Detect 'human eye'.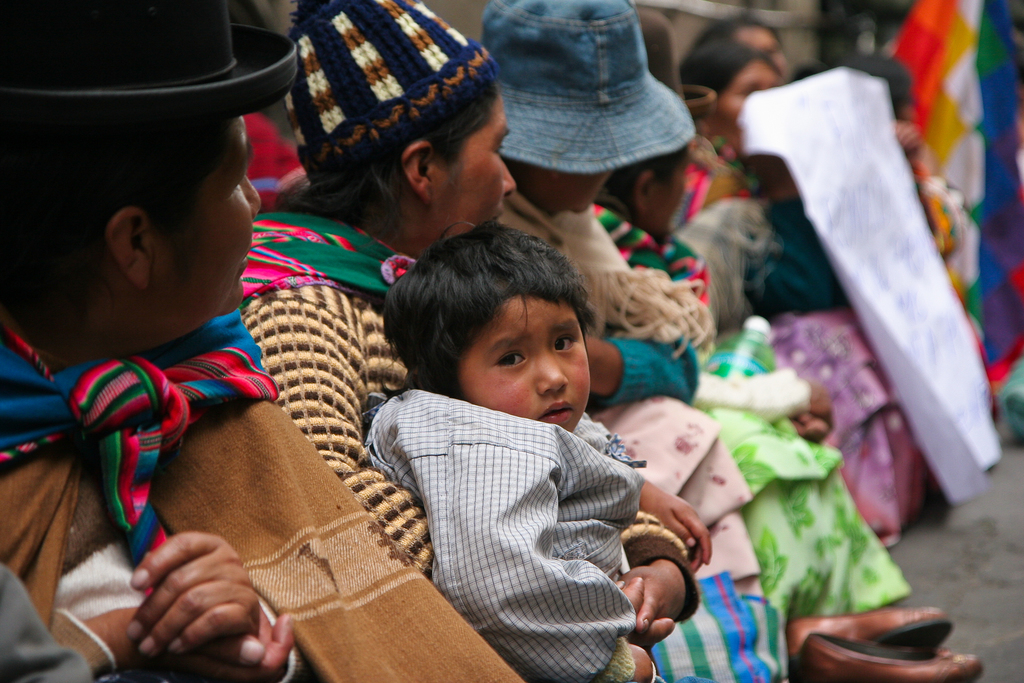
Detected at x1=488, y1=345, x2=531, y2=372.
